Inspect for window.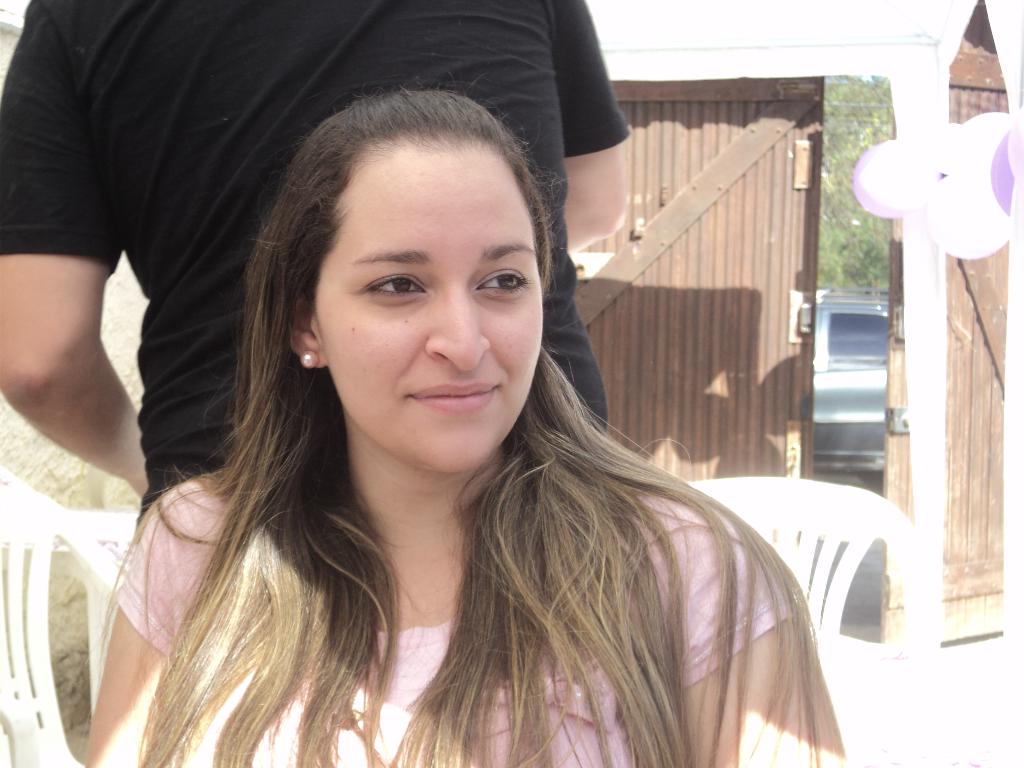
Inspection: BBox(830, 314, 884, 366).
